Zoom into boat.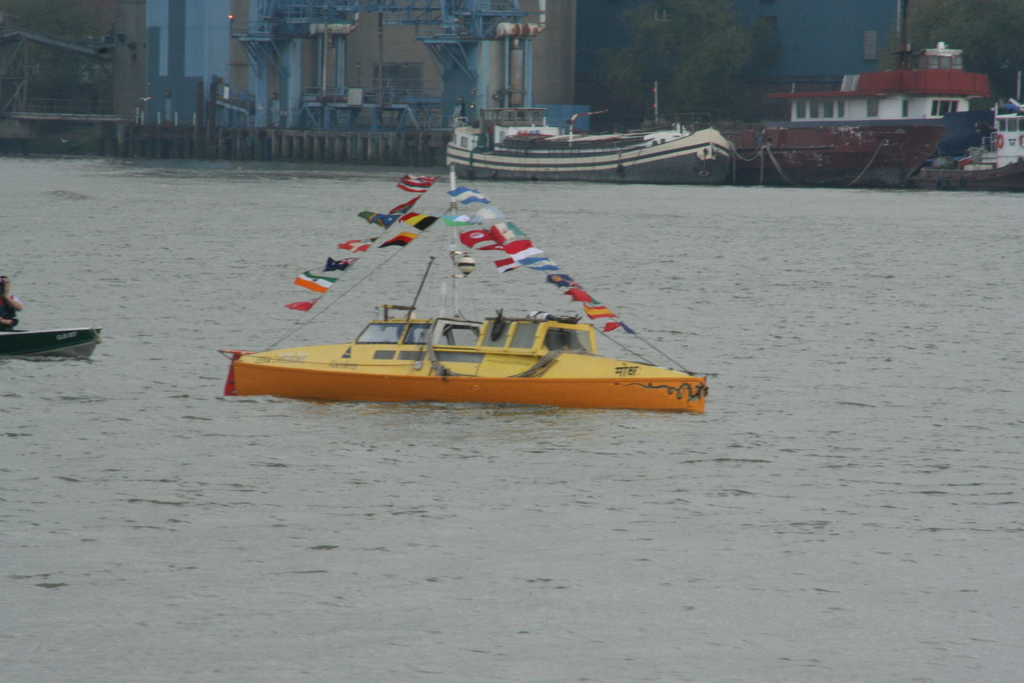
Zoom target: (450, 125, 740, 188).
